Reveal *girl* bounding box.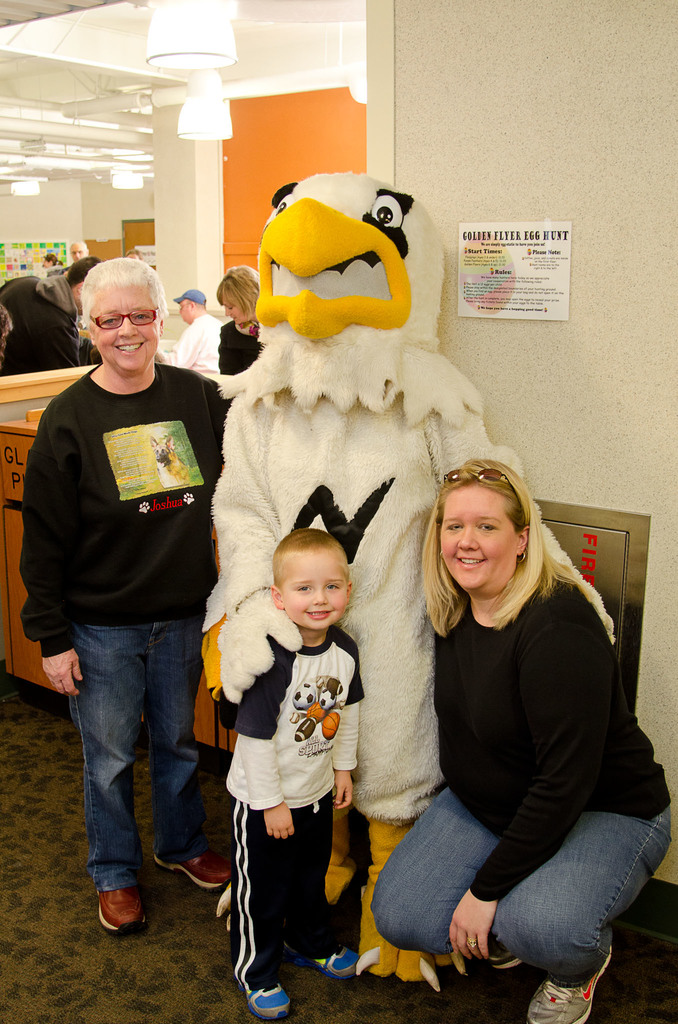
Revealed: <bbox>214, 263, 262, 373</bbox>.
